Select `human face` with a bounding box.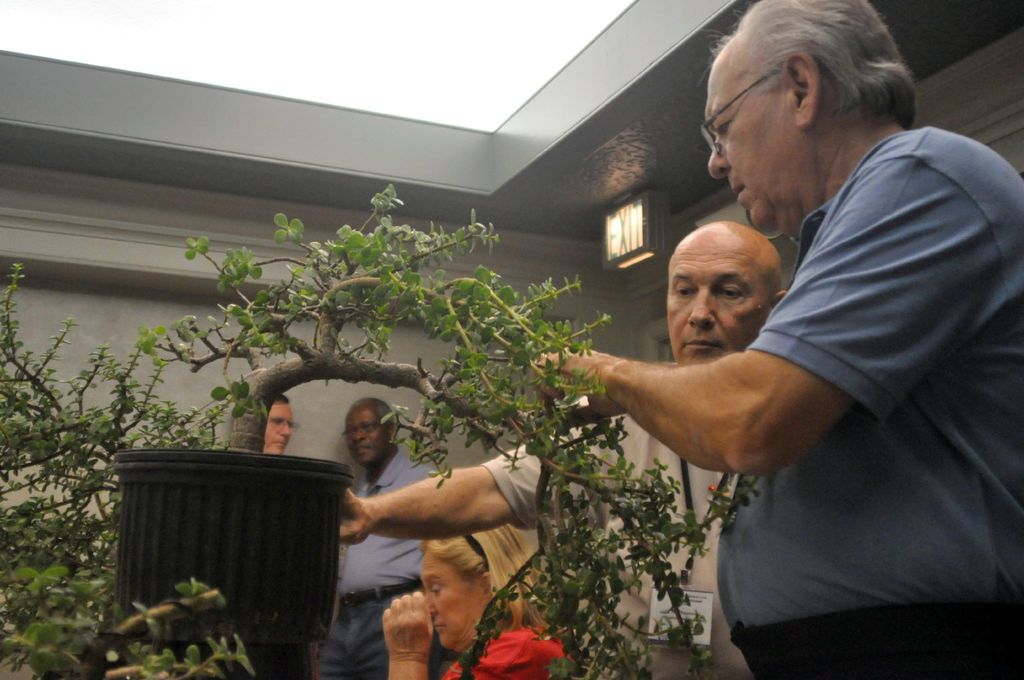
bbox=[707, 51, 790, 229].
